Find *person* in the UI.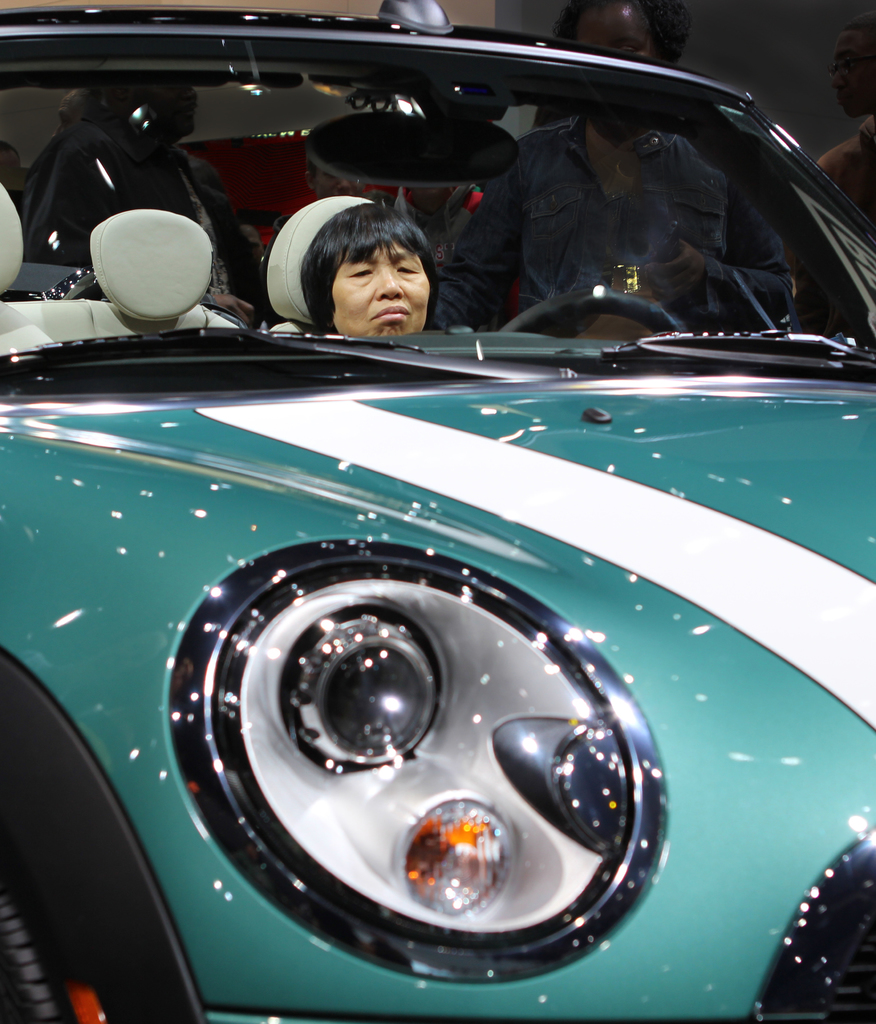
UI element at 432 0 796 328.
